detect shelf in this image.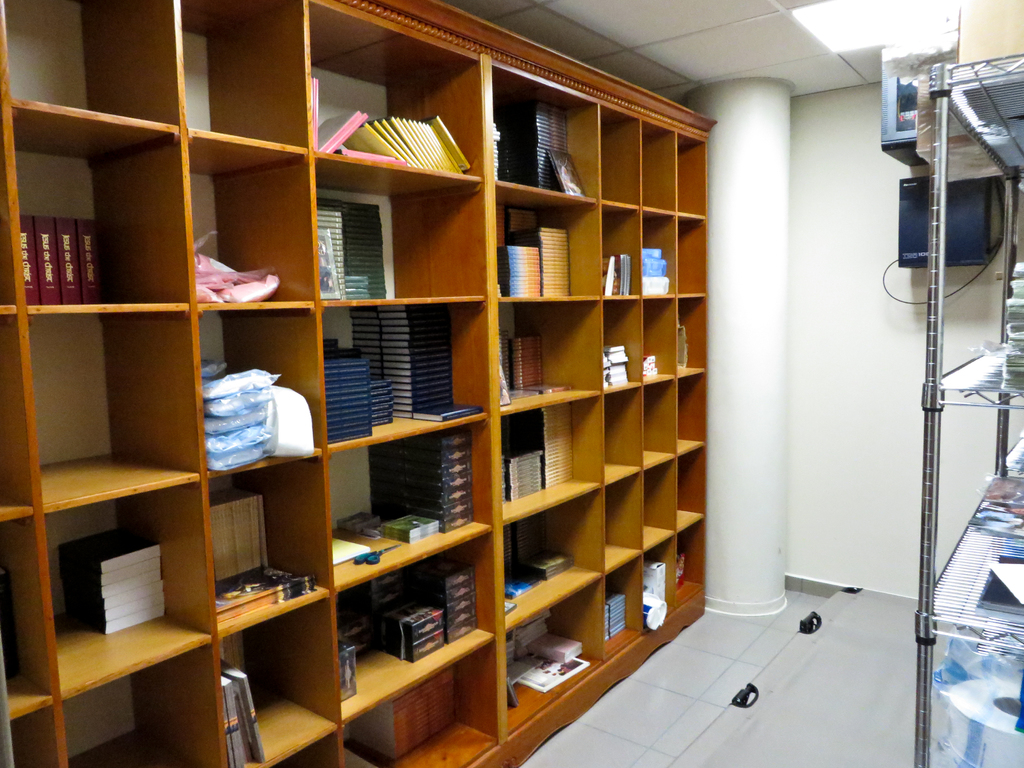
Detection: 486/297/605/406.
